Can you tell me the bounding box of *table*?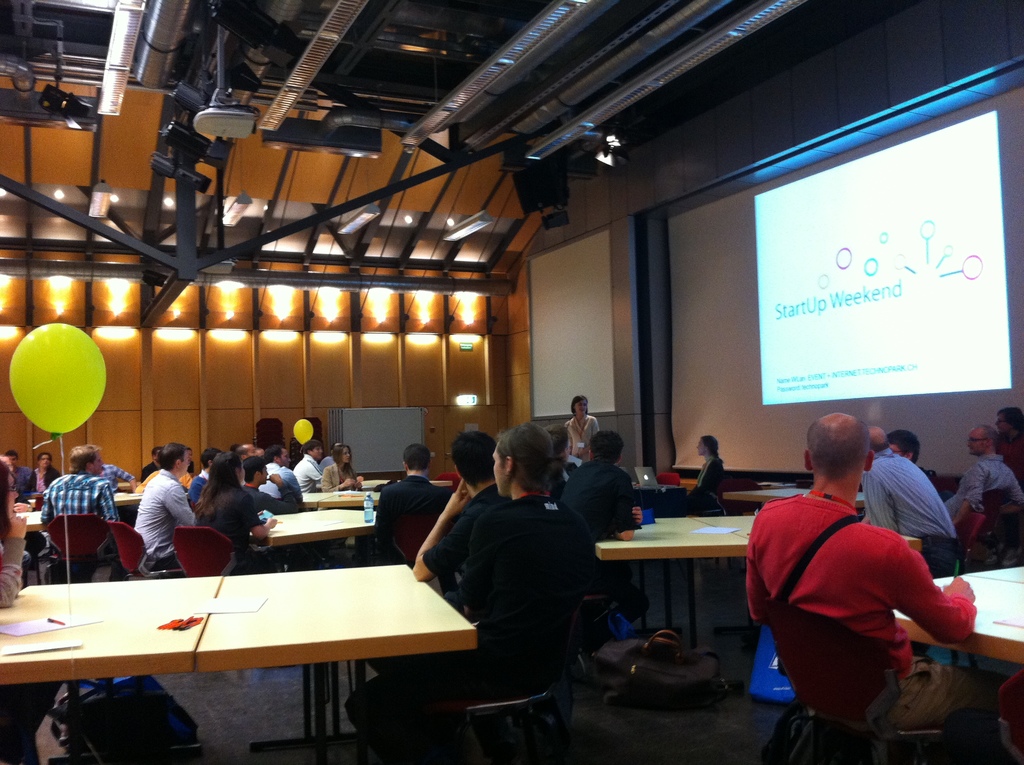
{"x1": 893, "y1": 560, "x2": 1023, "y2": 666}.
